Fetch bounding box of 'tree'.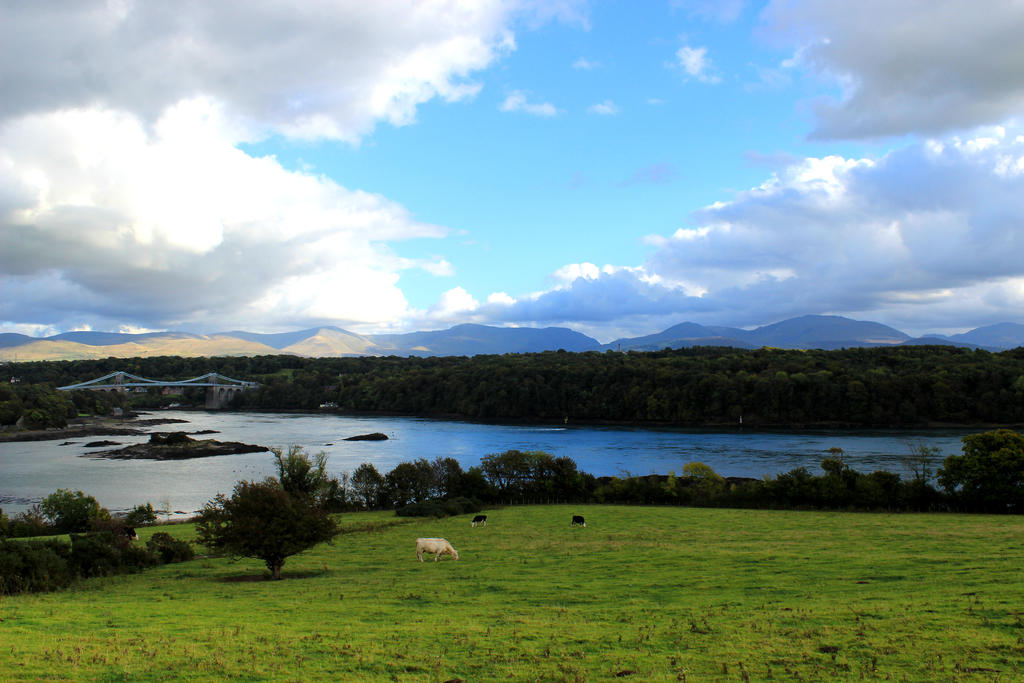
Bbox: 825,443,847,467.
